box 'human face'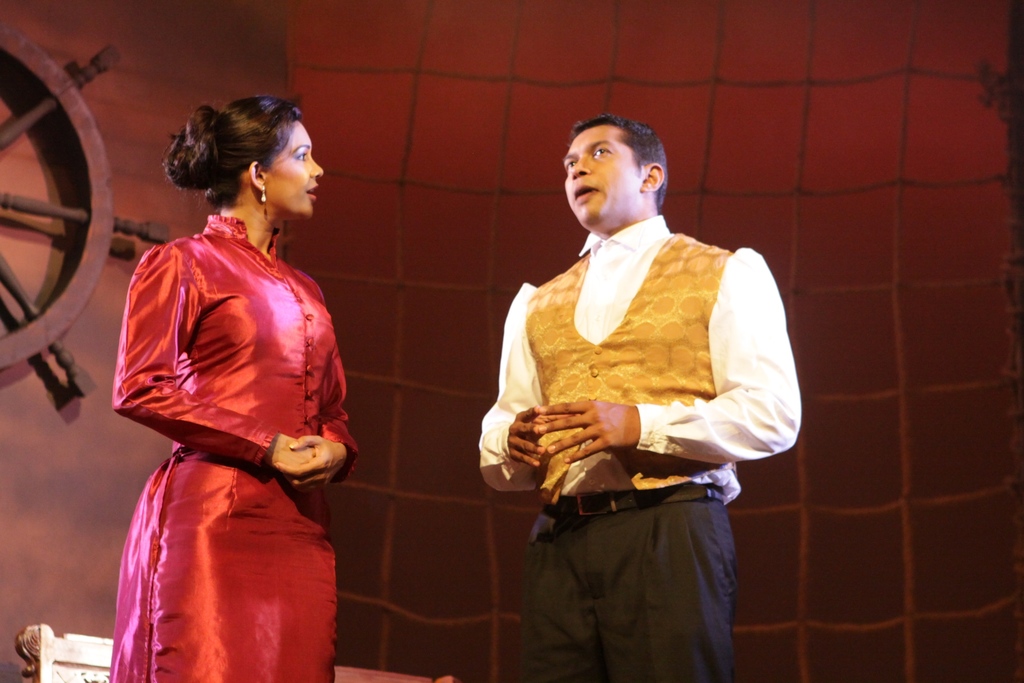
[563,126,645,235]
